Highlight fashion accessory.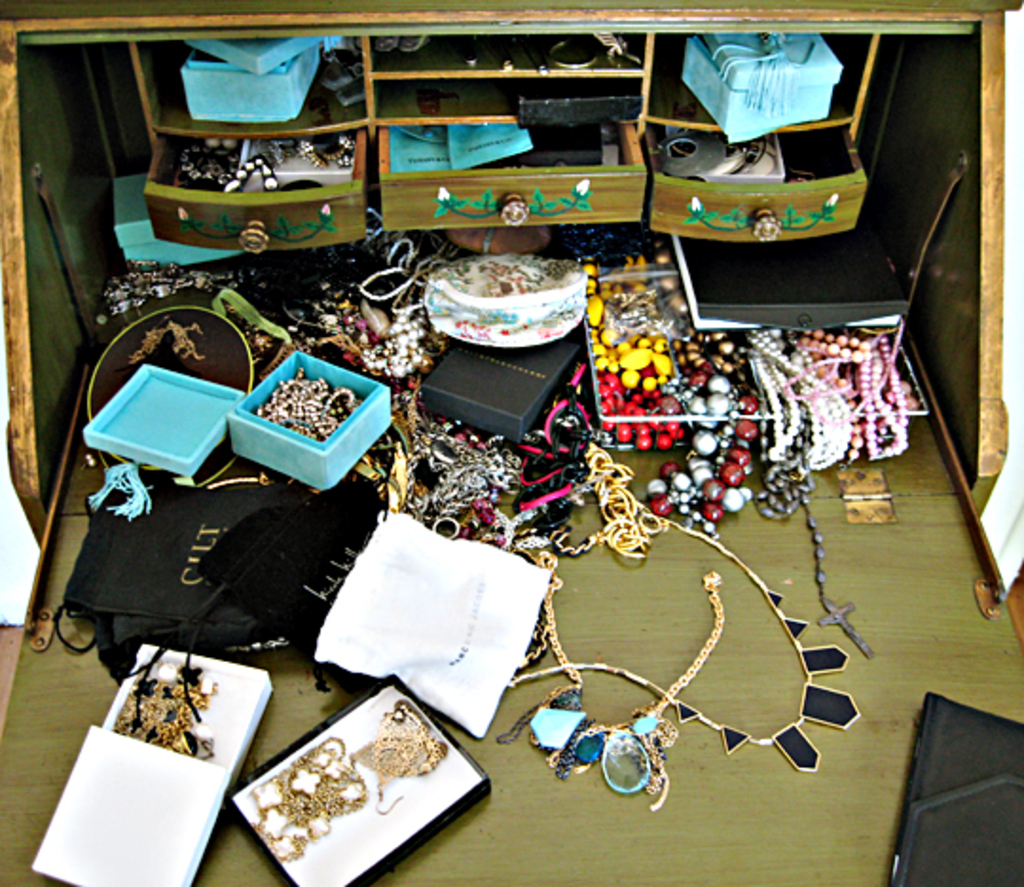
Highlighted region: 544/36/603/72.
